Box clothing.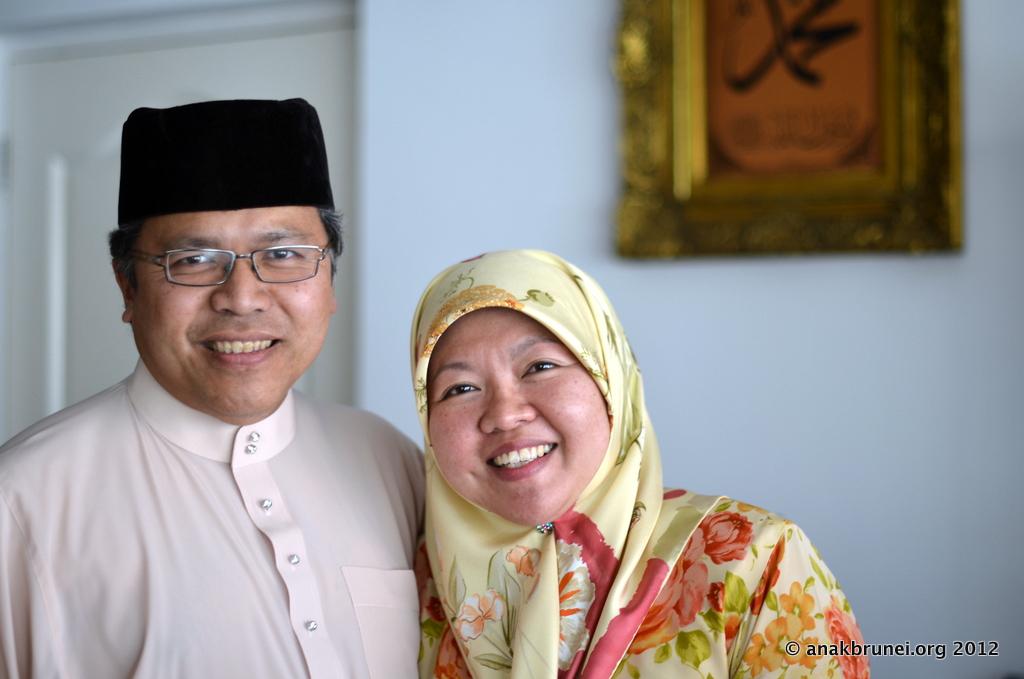
[x1=12, y1=330, x2=445, y2=663].
